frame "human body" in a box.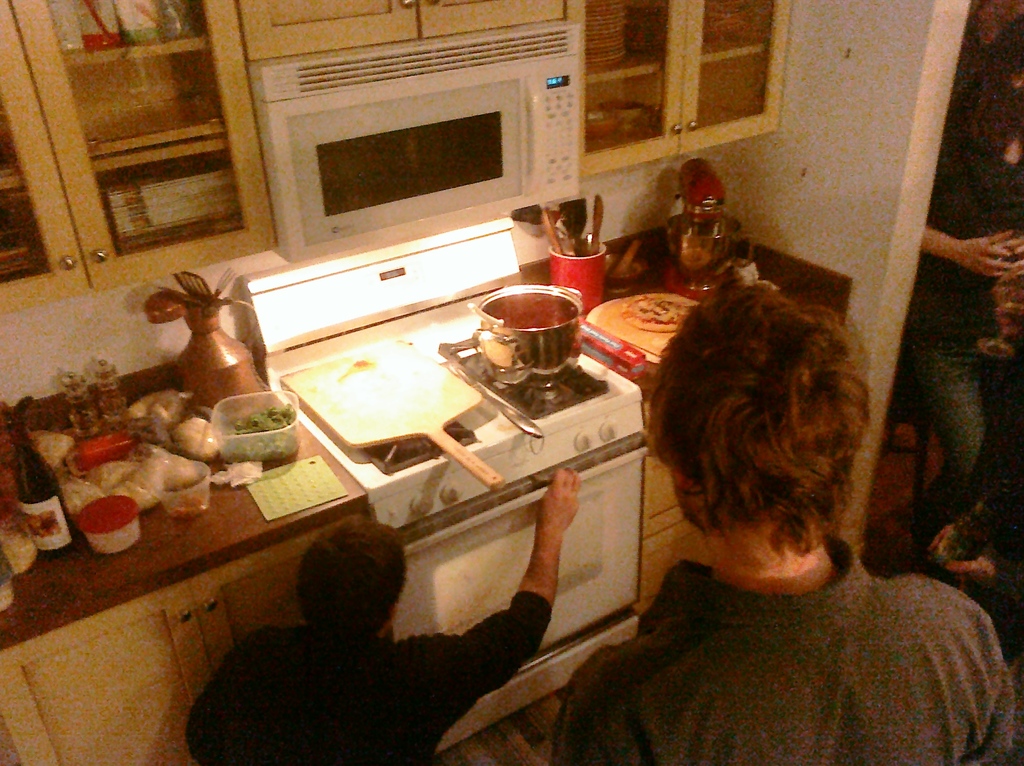
left=574, top=311, right=983, bottom=765.
